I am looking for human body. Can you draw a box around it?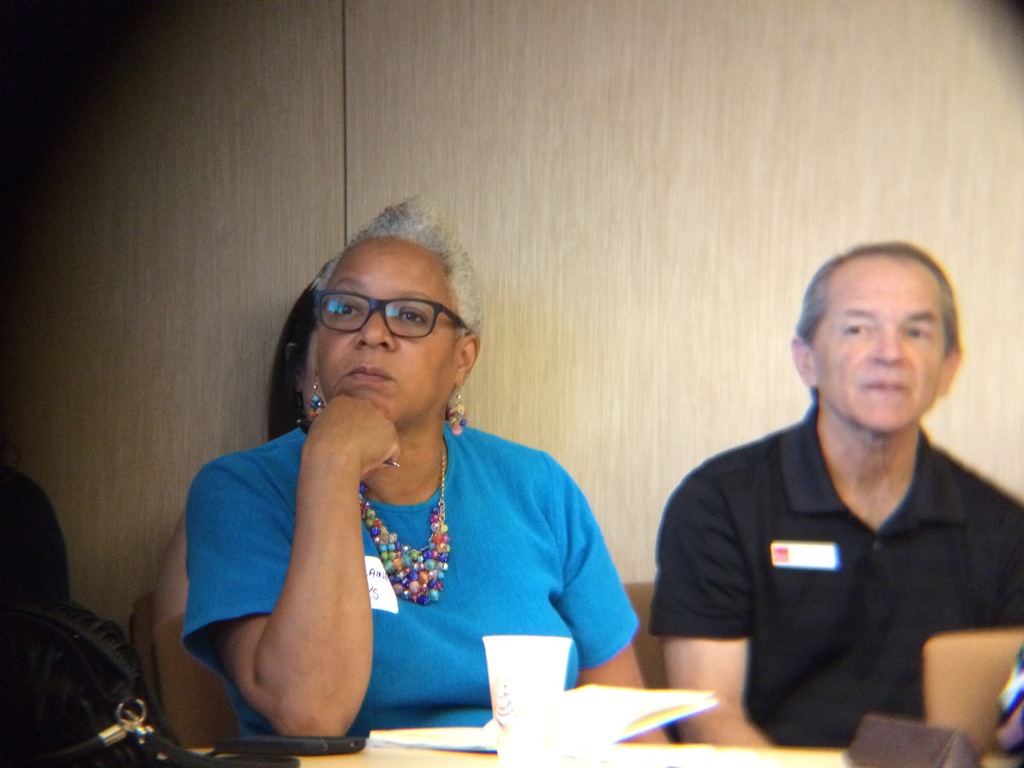
Sure, the bounding box is (left=175, top=257, right=642, bottom=753).
